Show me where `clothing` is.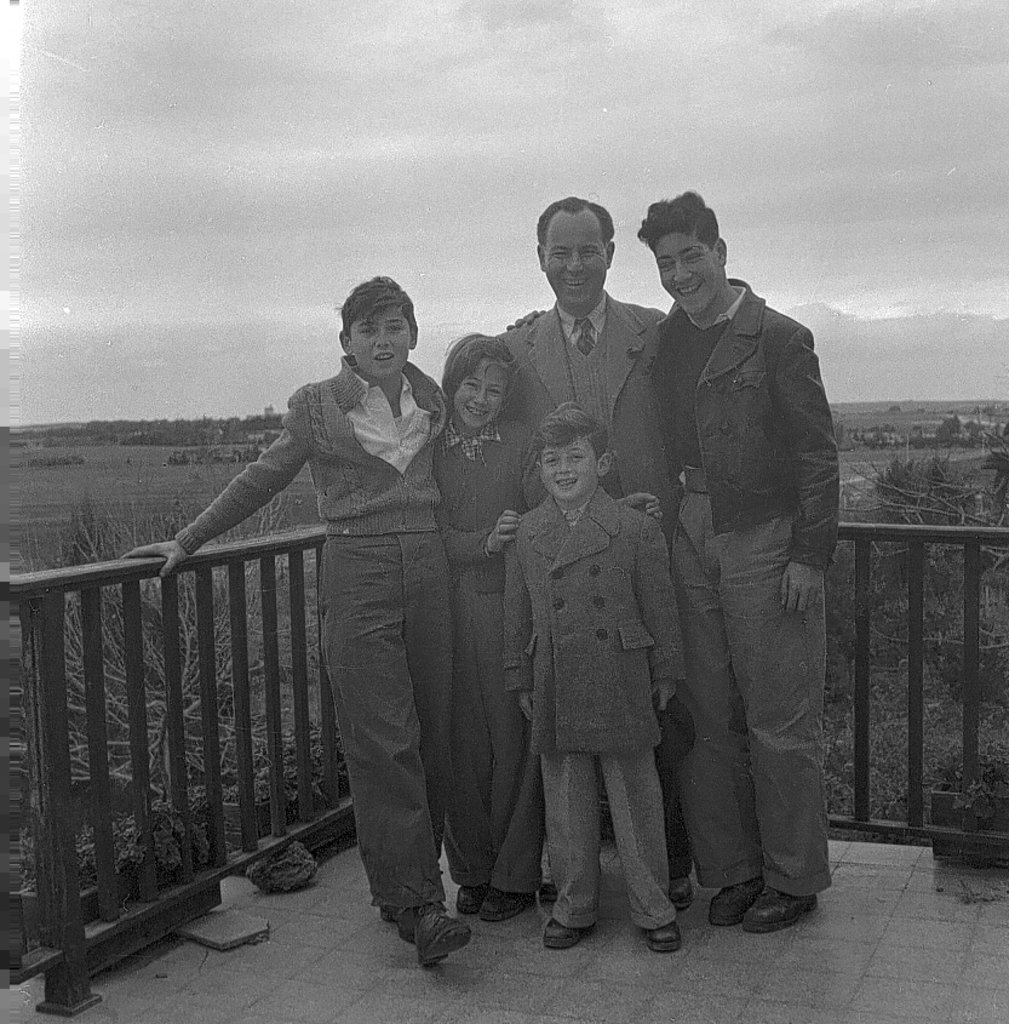
`clothing` is at 498 499 693 922.
